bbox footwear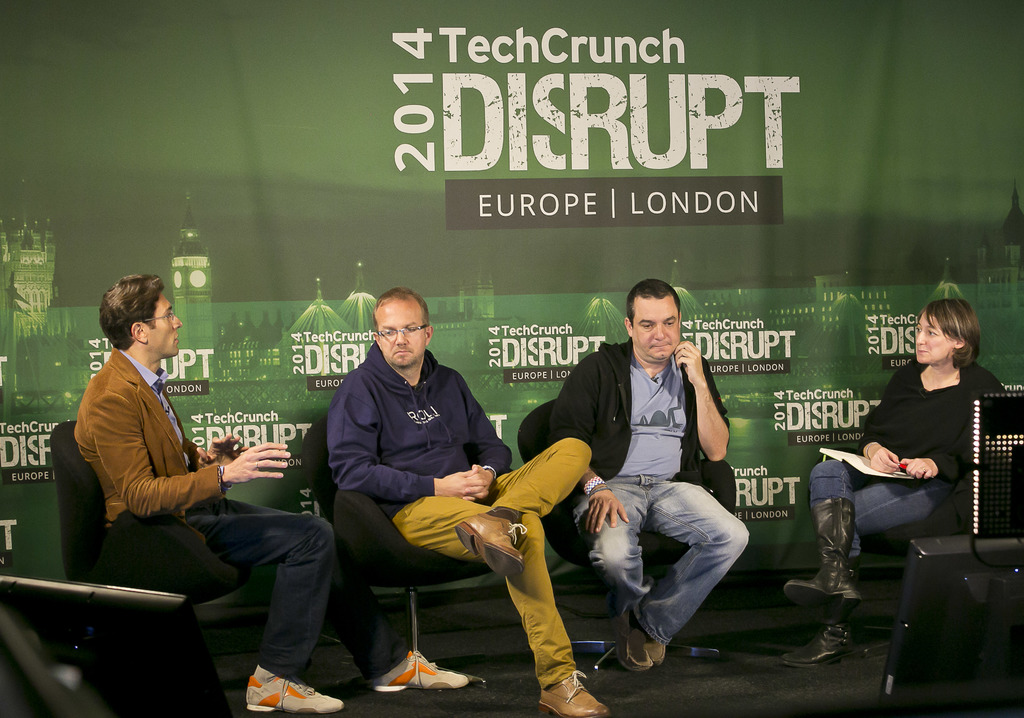
region(539, 667, 610, 717)
